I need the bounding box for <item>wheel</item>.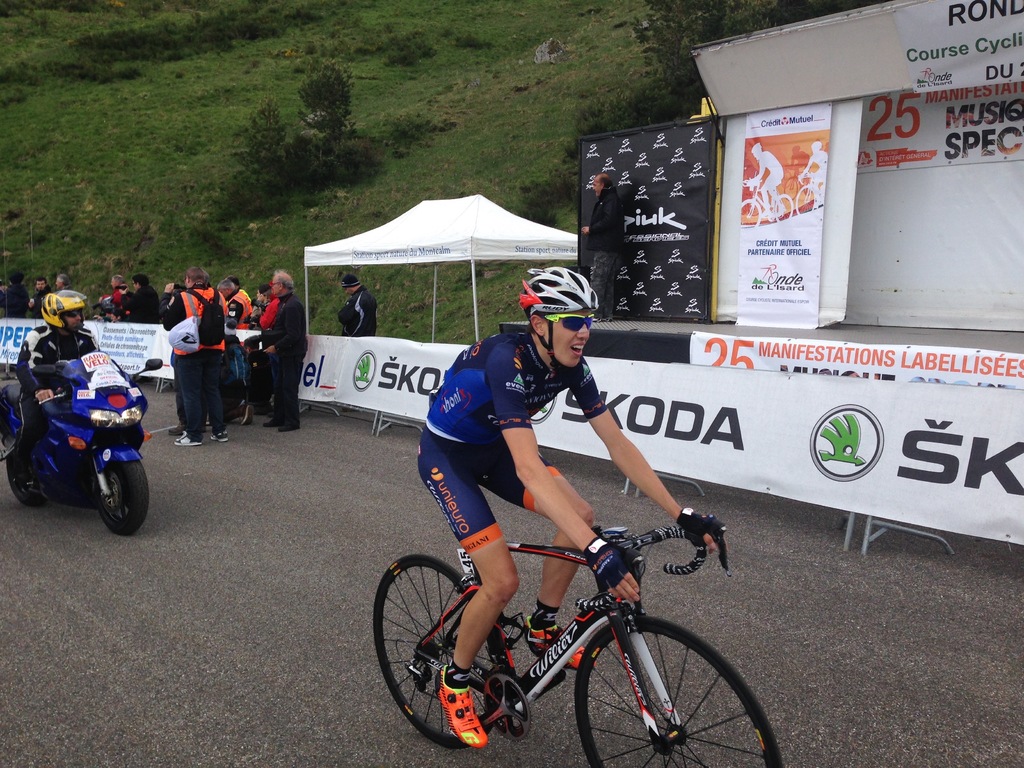
Here it is: (left=93, top=455, right=156, bottom=536).
